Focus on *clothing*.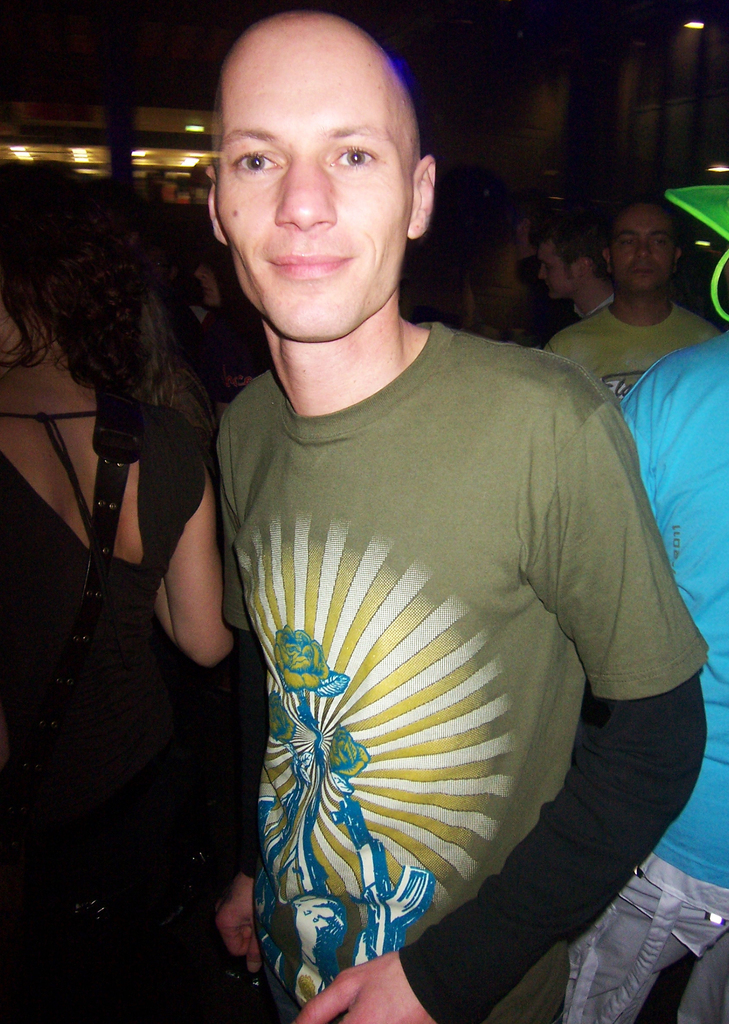
Focused at (536,300,726,420).
